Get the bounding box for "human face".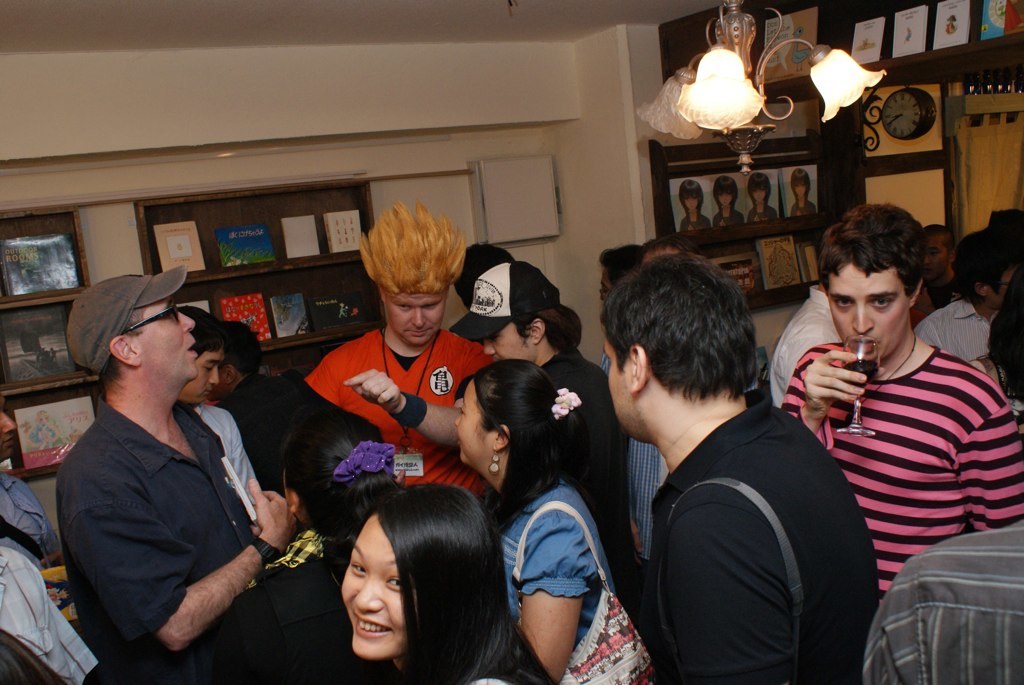
box(684, 193, 697, 210).
